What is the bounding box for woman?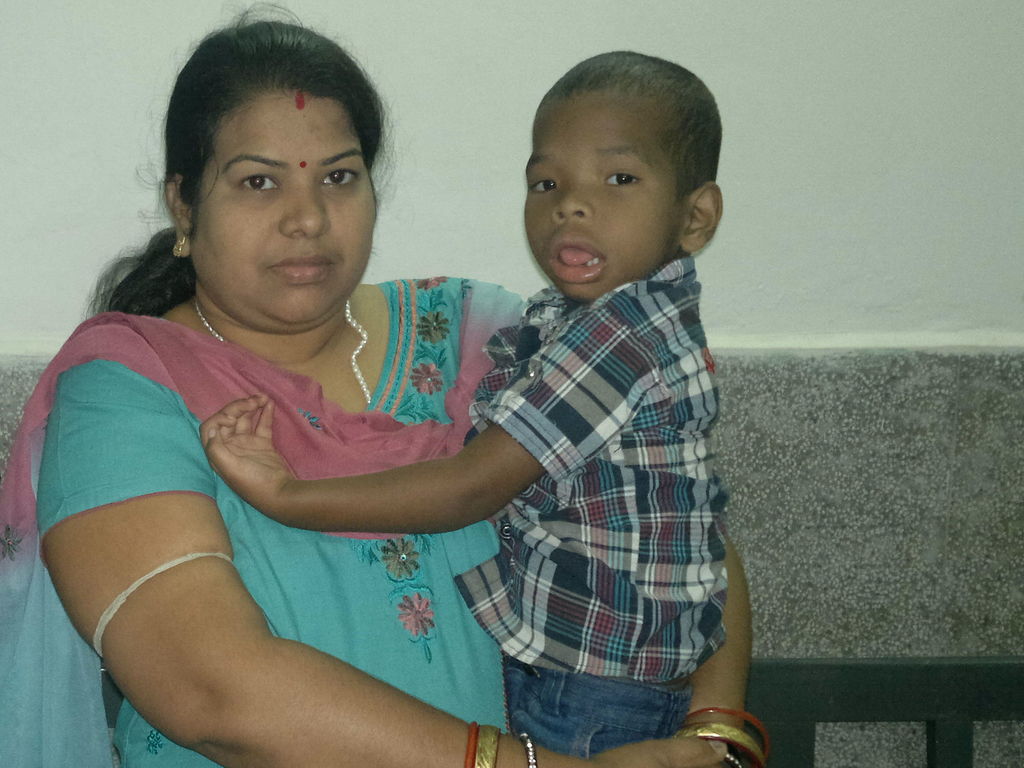
[44, 36, 640, 764].
